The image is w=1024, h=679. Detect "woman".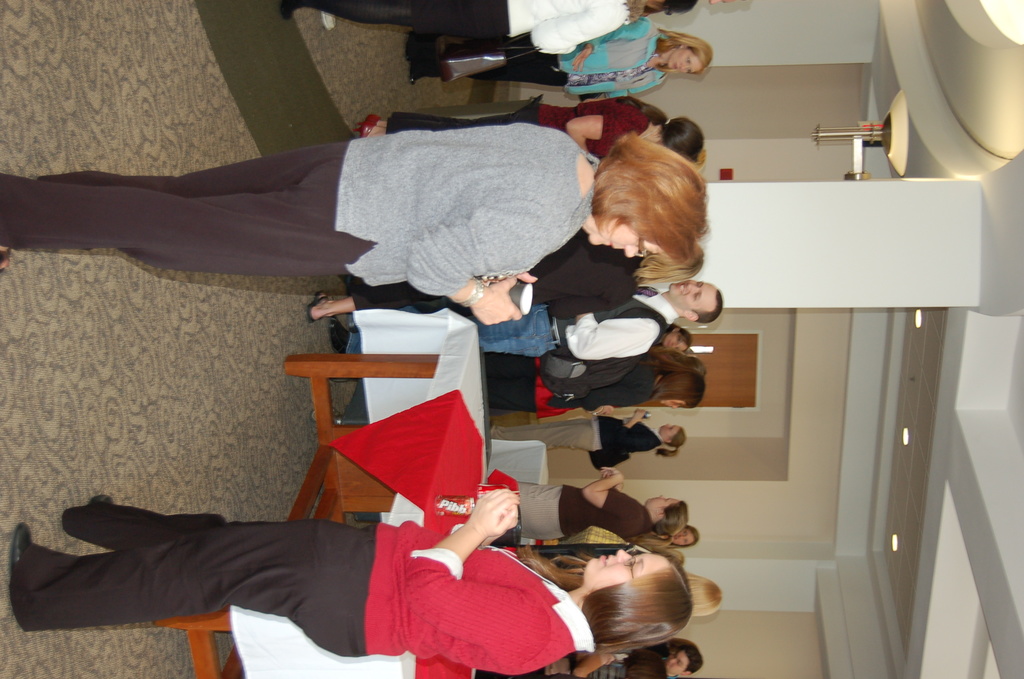
Detection: [404,11,710,108].
